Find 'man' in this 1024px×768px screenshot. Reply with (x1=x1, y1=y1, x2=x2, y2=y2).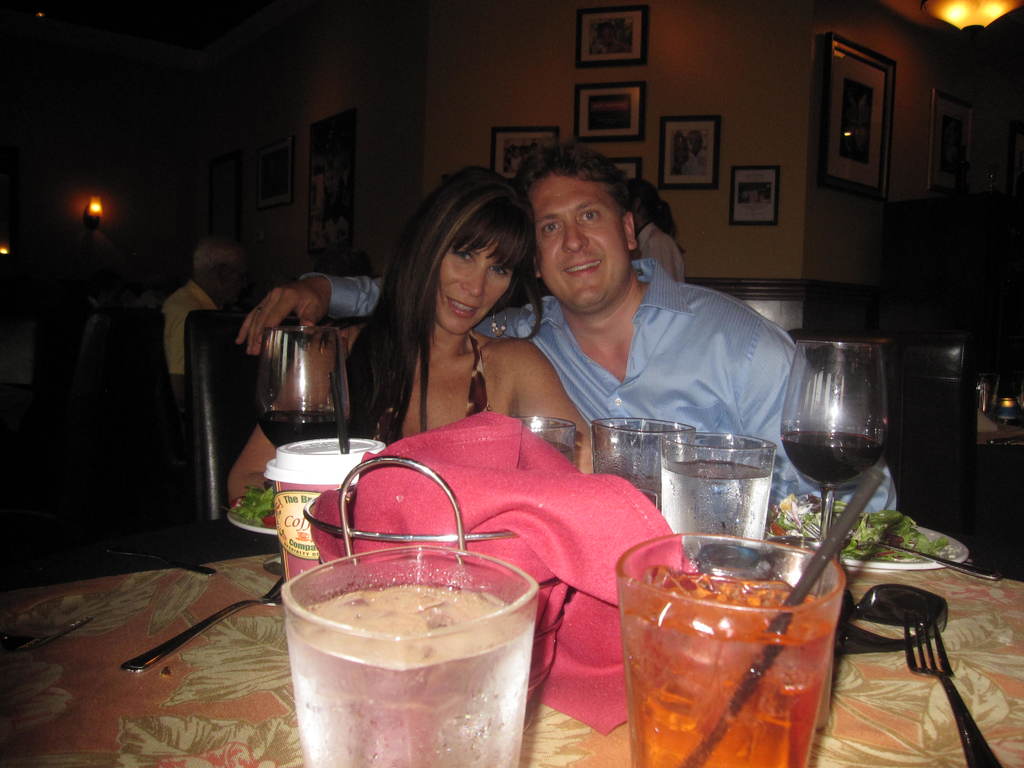
(x1=157, y1=226, x2=257, y2=412).
